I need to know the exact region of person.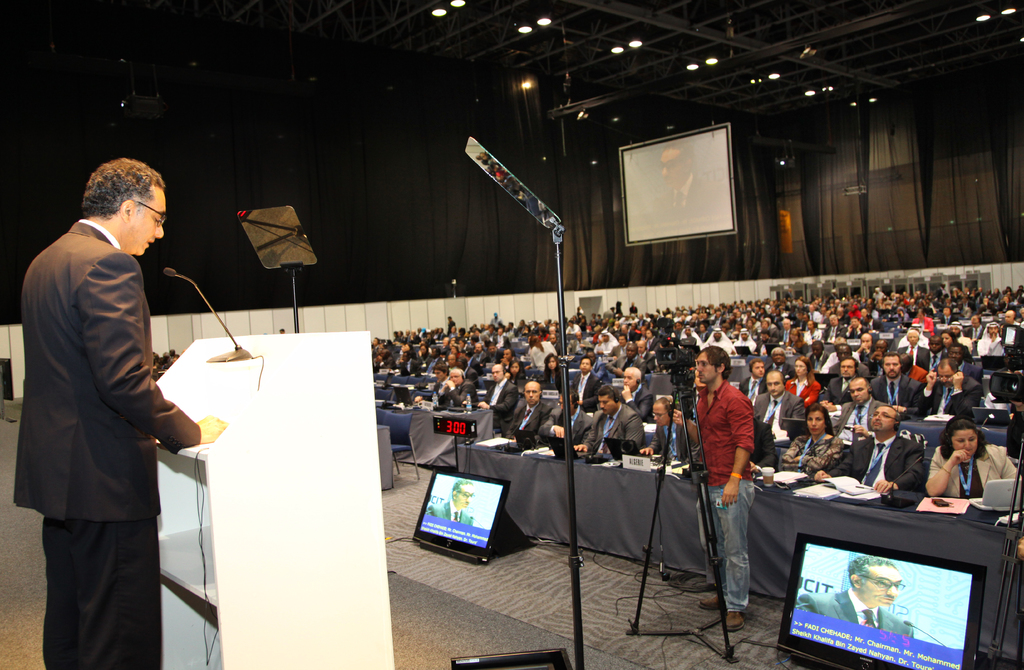
Region: x1=506, y1=377, x2=548, y2=453.
